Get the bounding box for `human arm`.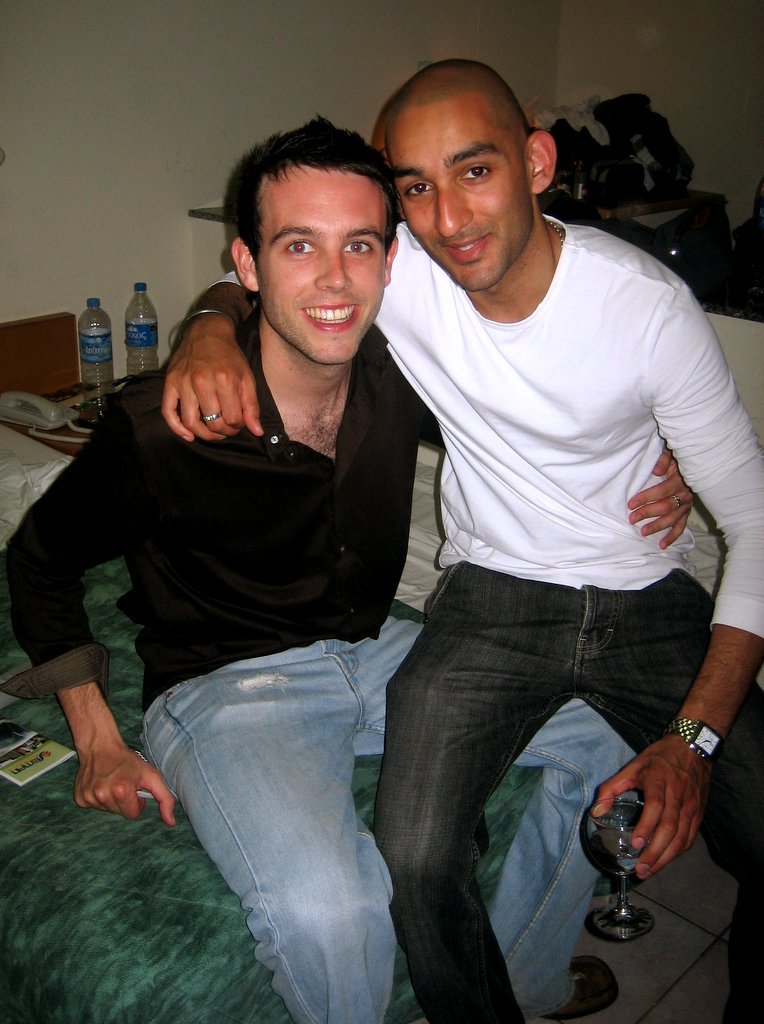
{"left": 576, "top": 286, "right": 763, "bottom": 885}.
